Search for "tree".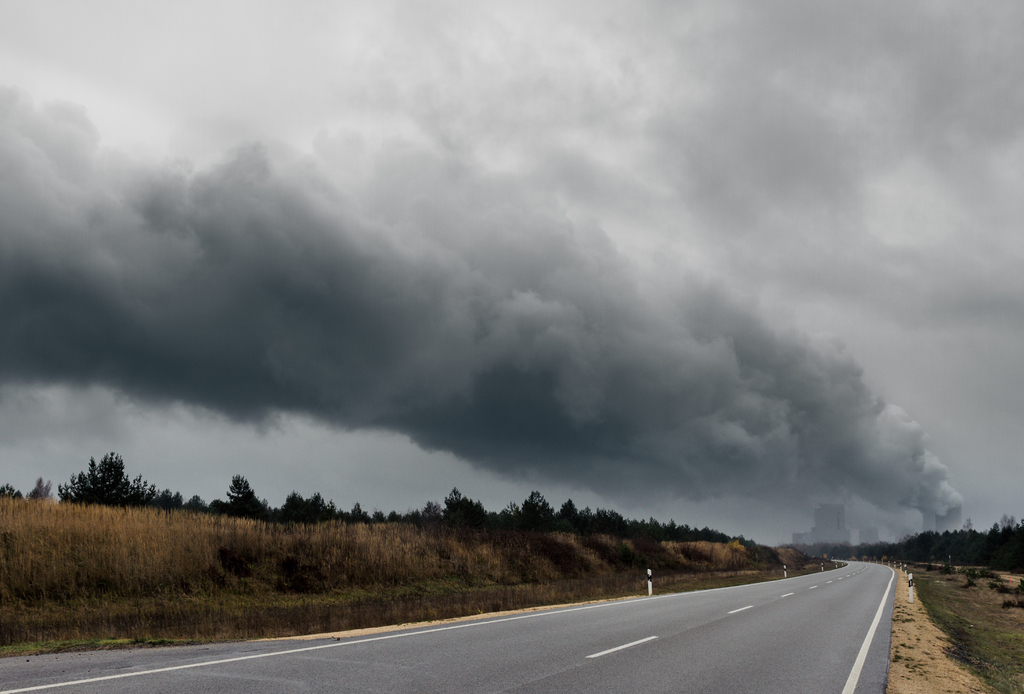
Found at l=25, t=477, r=53, b=502.
